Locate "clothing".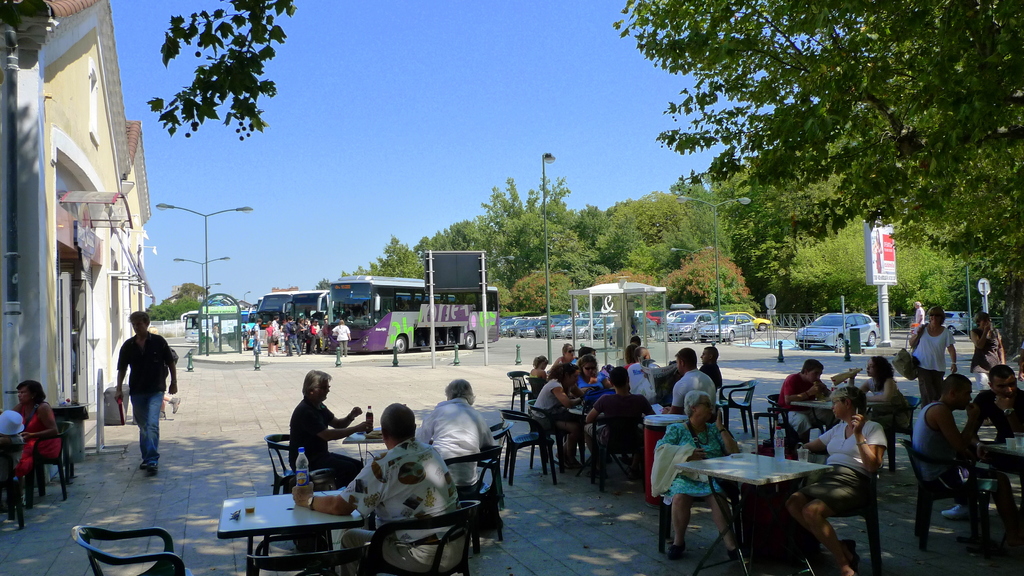
Bounding box: region(348, 433, 465, 554).
